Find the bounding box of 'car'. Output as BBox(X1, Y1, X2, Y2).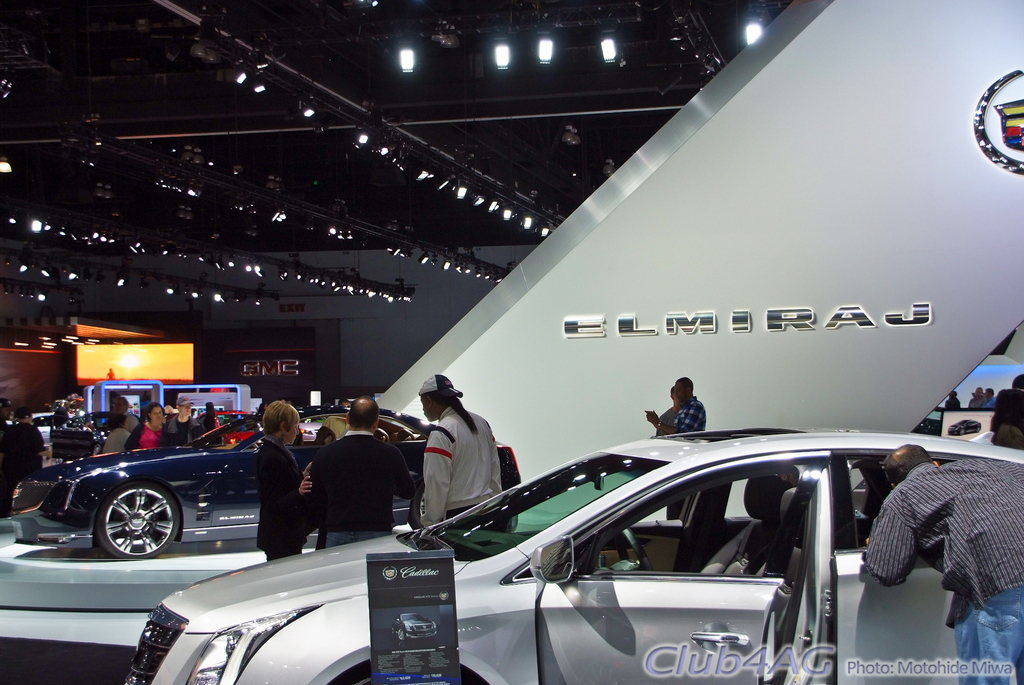
BBox(68, 408, 130, 458).
